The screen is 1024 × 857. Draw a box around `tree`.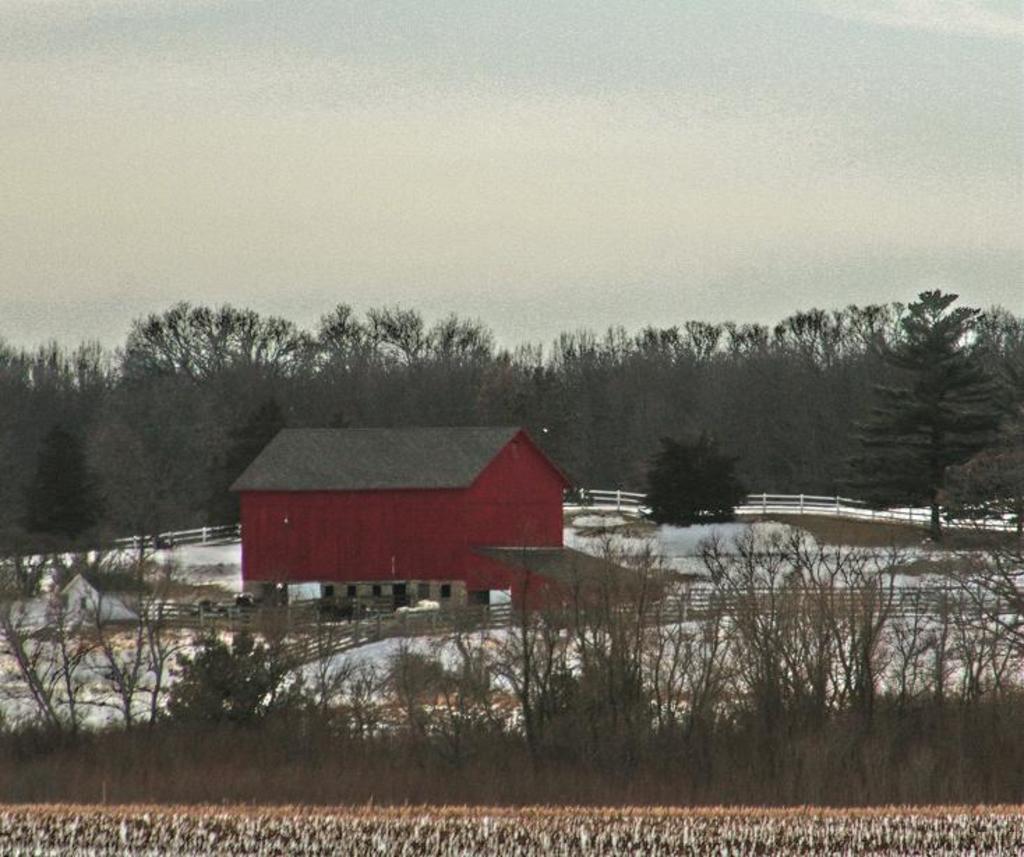
pyautogui.locateOnScreen(153, 621, 278, 716).
